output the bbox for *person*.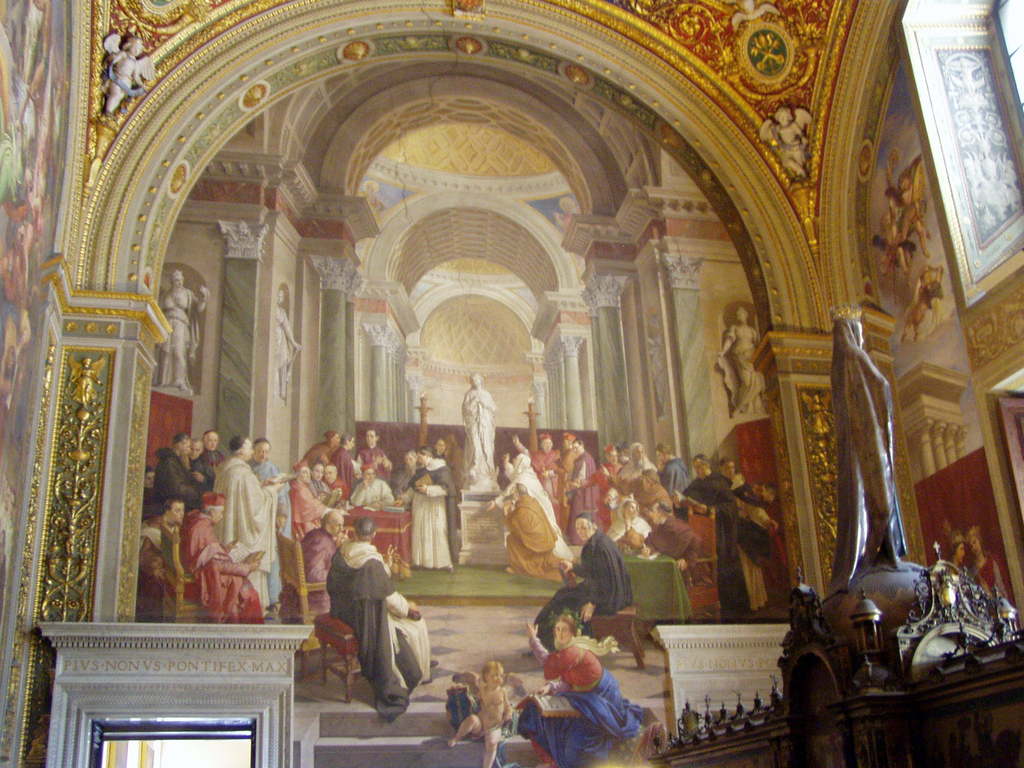
[x1=157, y1=268, x2=209, y2=393].
